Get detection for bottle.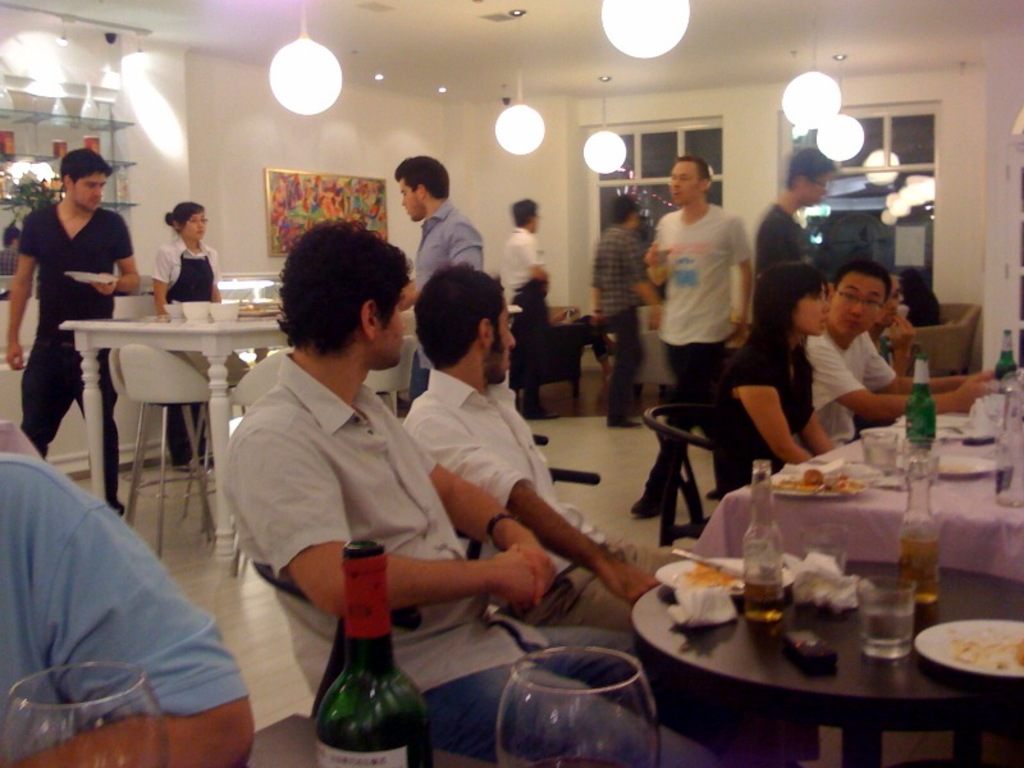
Detection: 904 355 940 453.
